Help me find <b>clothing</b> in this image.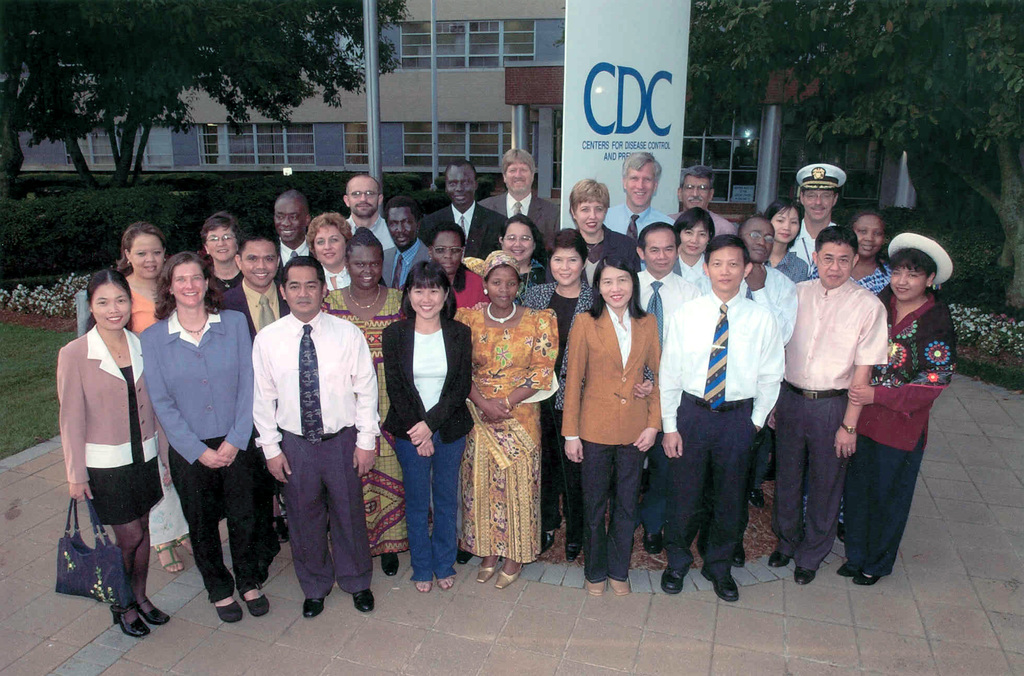
Found it: [left=456, top=278, right=557, bottom=572].
